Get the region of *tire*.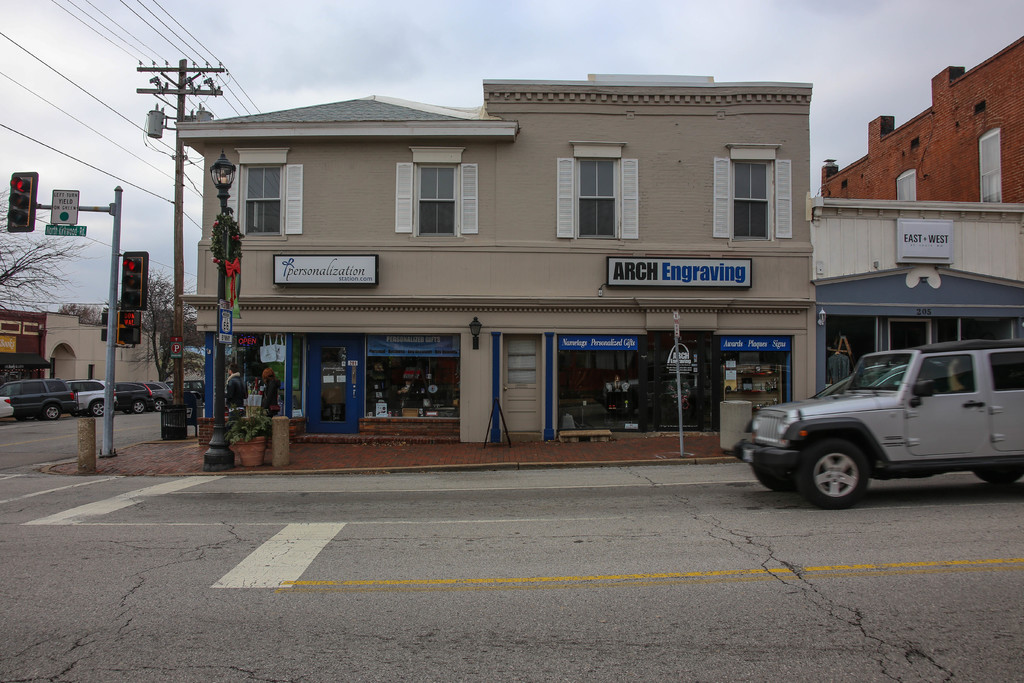
(left=40, top=403, right=60, bottom=417).
